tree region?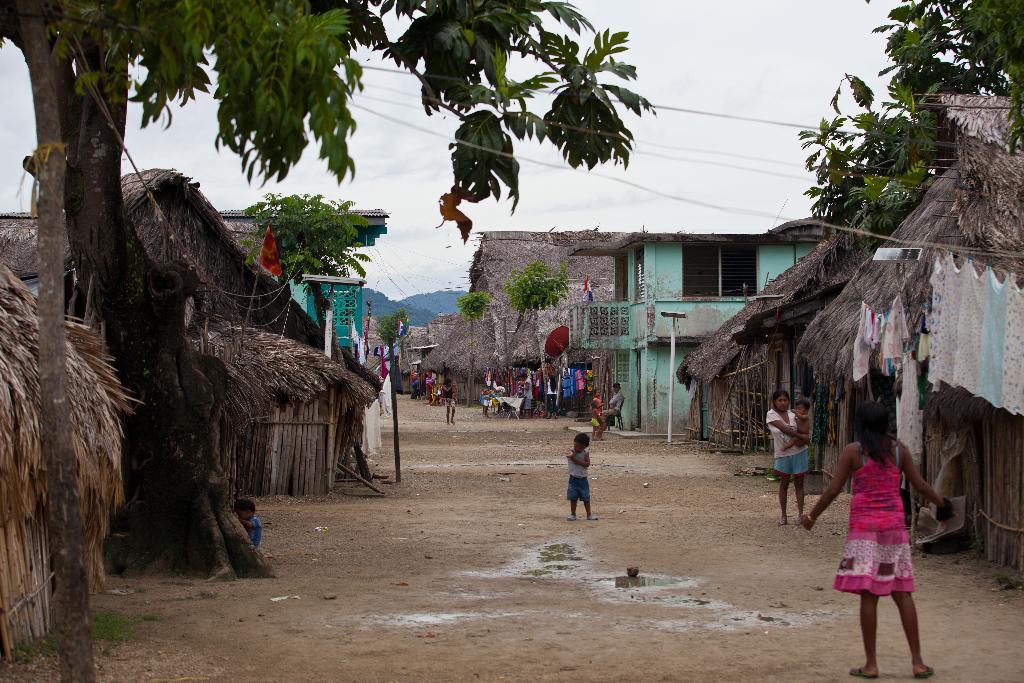
[244, 186, 385, 318]
